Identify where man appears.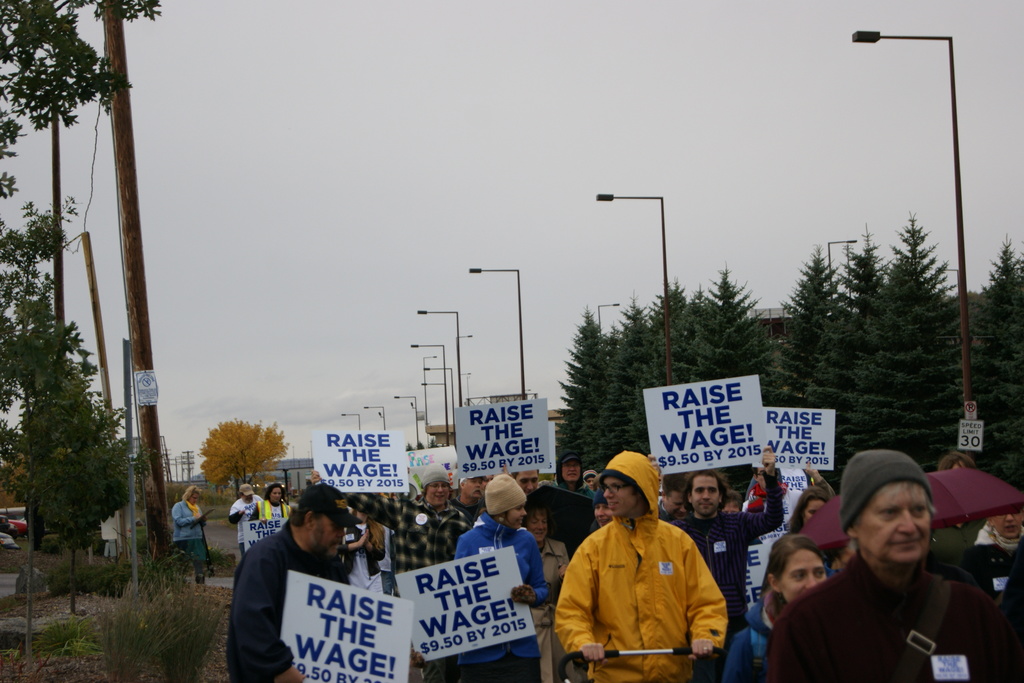
Appears at box(767, 452, 1023, 682).
